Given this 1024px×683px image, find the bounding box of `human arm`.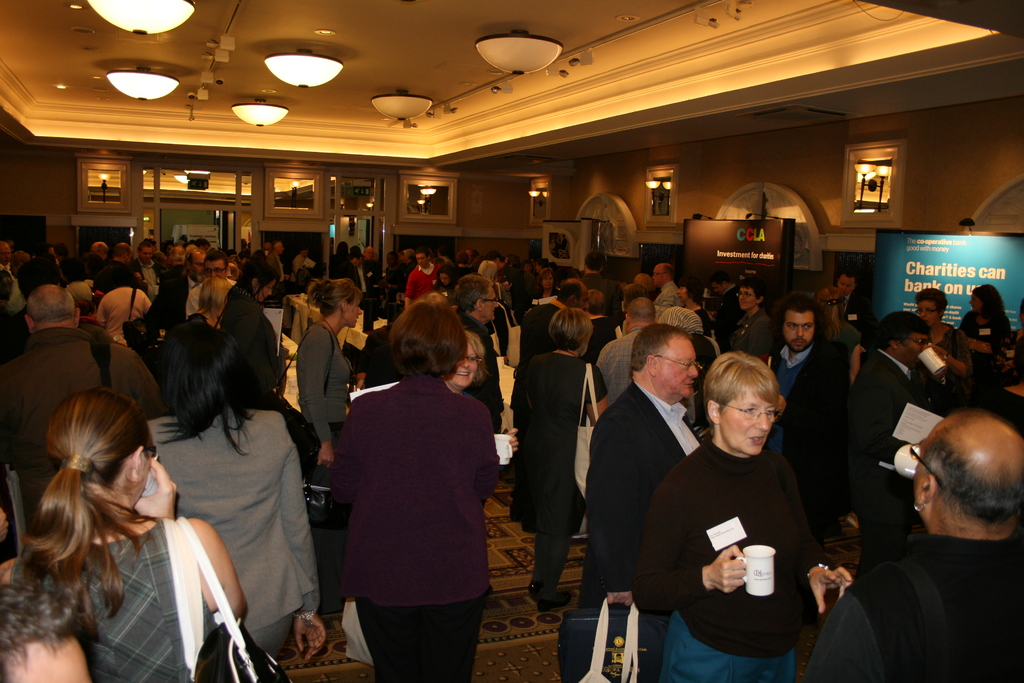
593:394:651:613.
